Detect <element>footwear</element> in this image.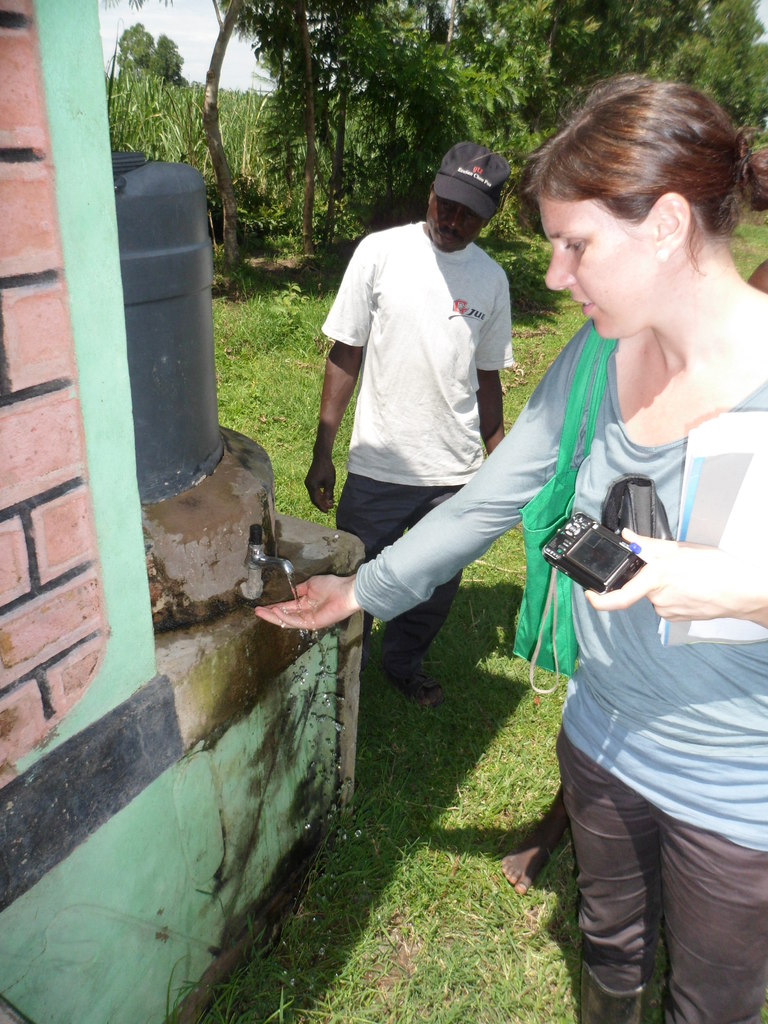
Detection: [381, 652, 442, 710].
